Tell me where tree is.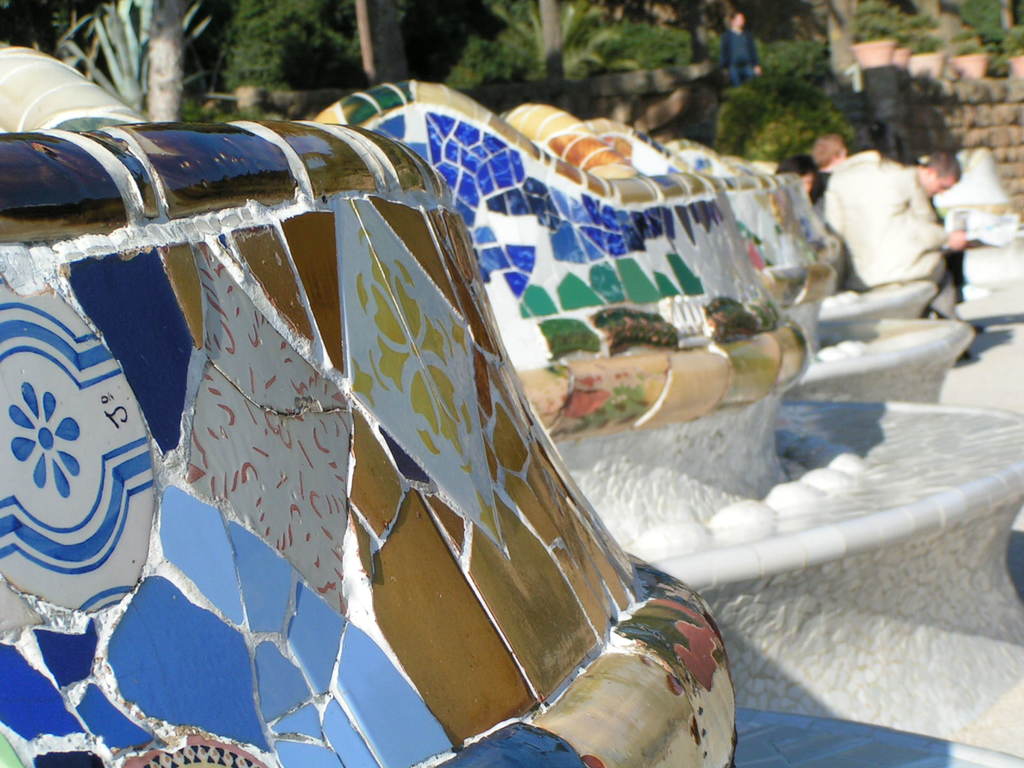
tree is at <region>140, 0, 189, 120</region>.
